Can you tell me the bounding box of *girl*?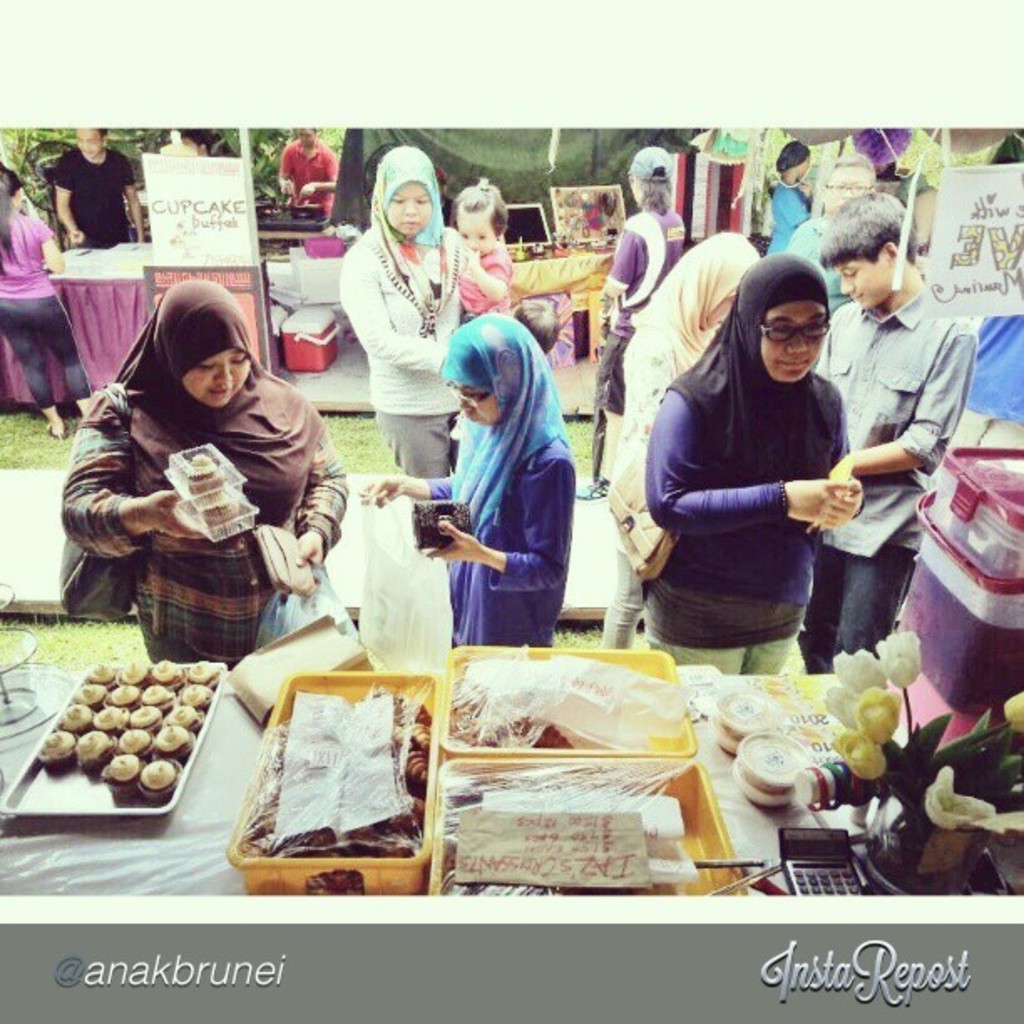
(x1=634, y1=249, x2=867, y2=666).
